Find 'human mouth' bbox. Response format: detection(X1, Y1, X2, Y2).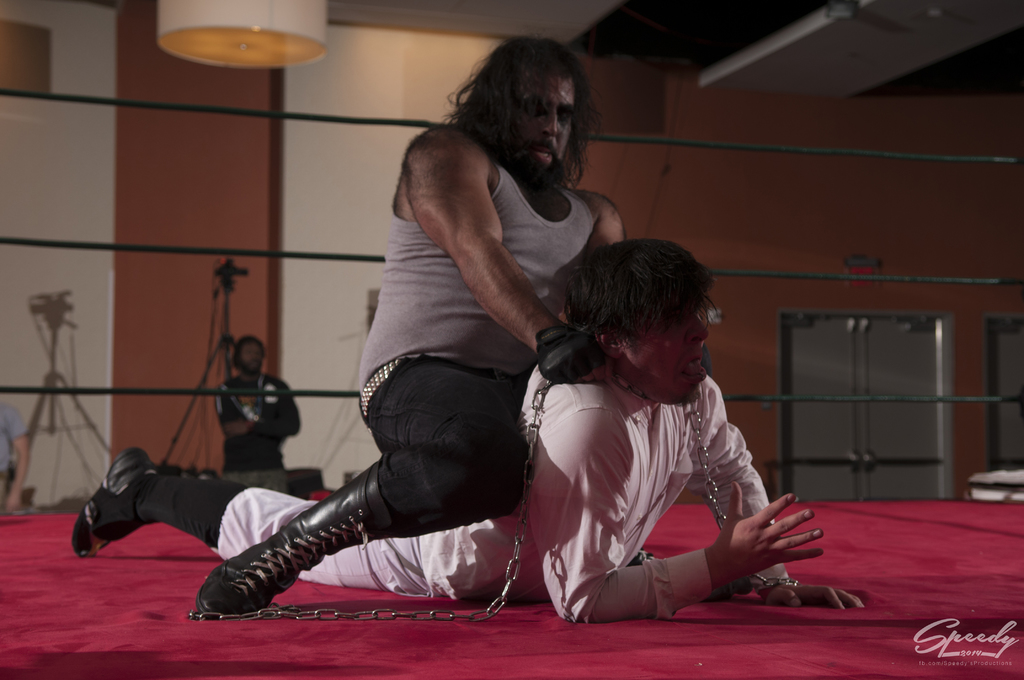
detection(674, 349, 717, 392).
